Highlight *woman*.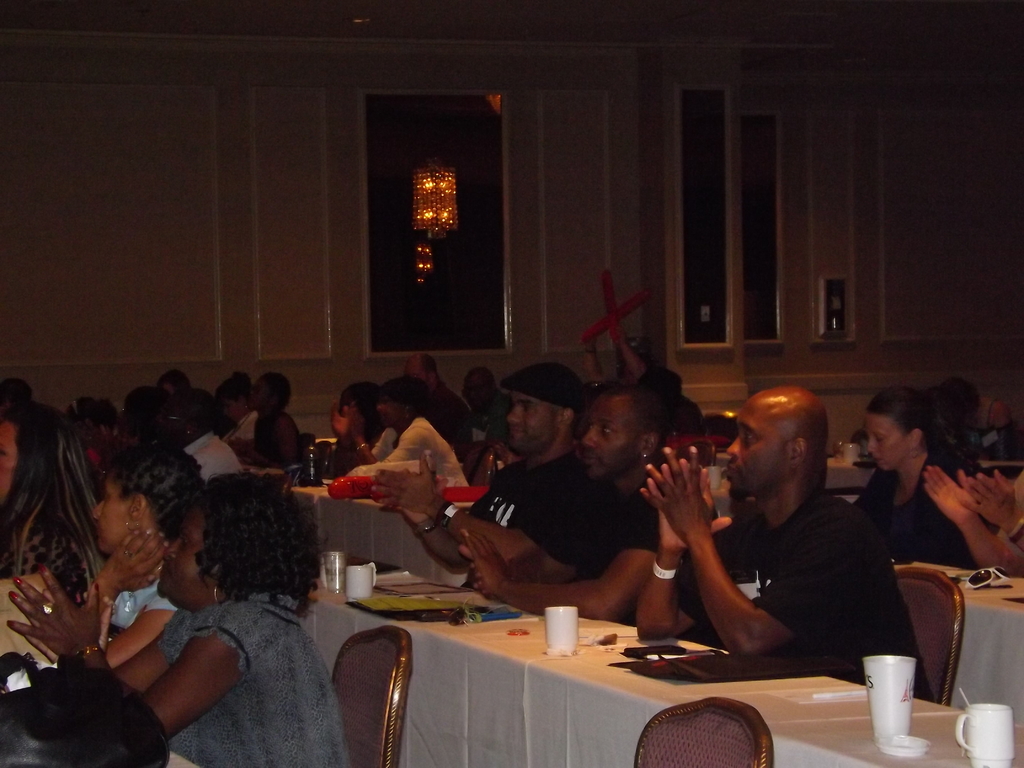
Highlighted region: <bbox>0, 402, 114, 604</bbox>.
